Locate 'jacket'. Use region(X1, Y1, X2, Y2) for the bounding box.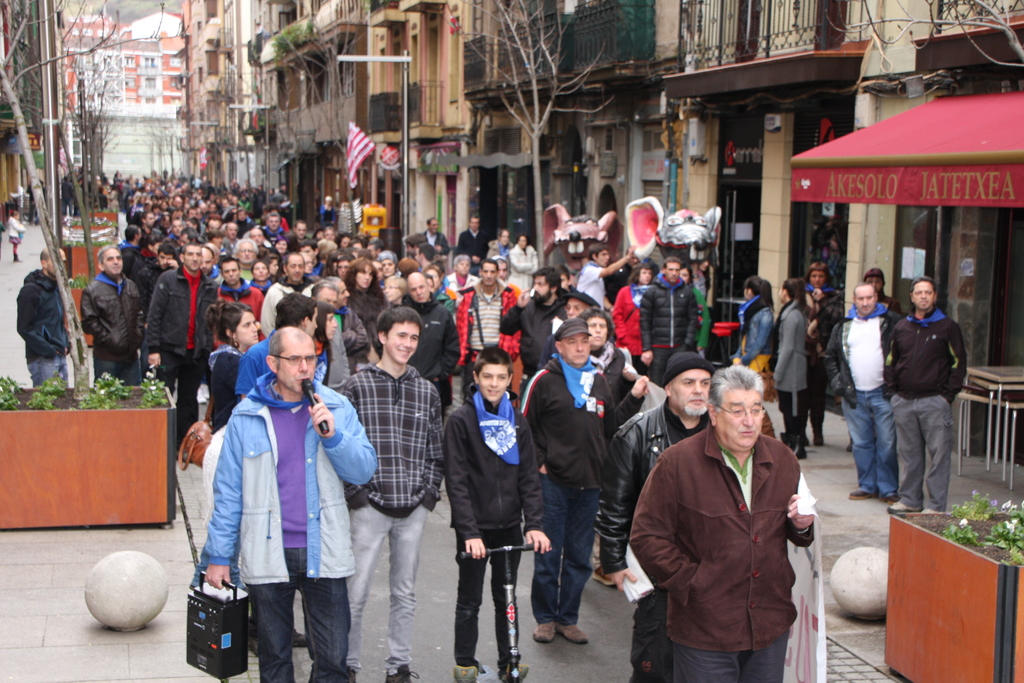
region(600, 399, 716, 580).
